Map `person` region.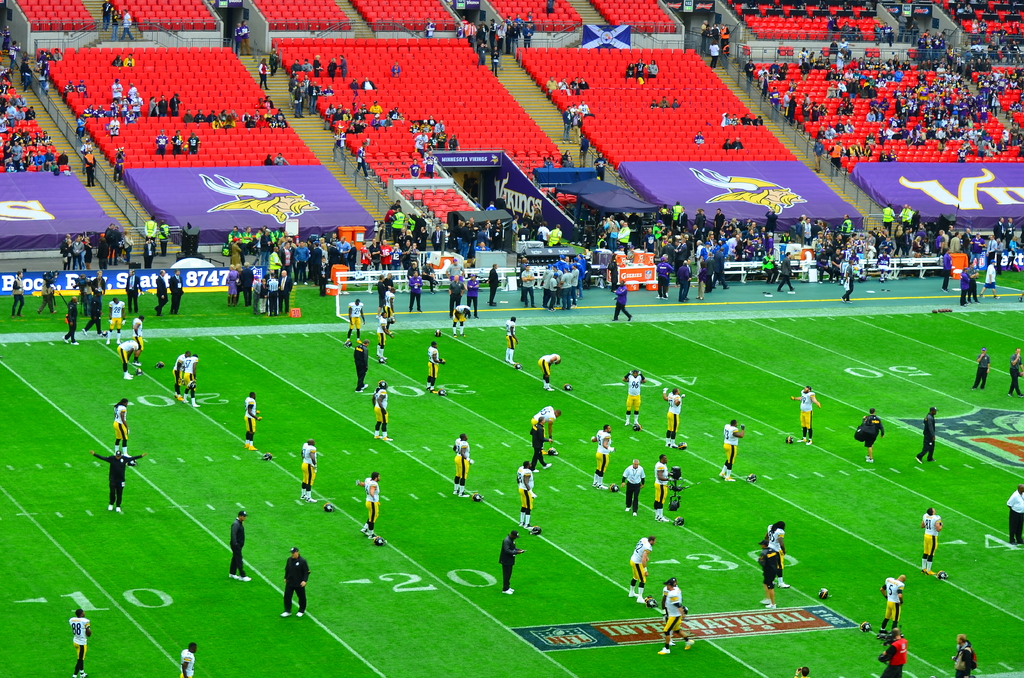
Mapped to bbox=[102, 1, 113, 24].
